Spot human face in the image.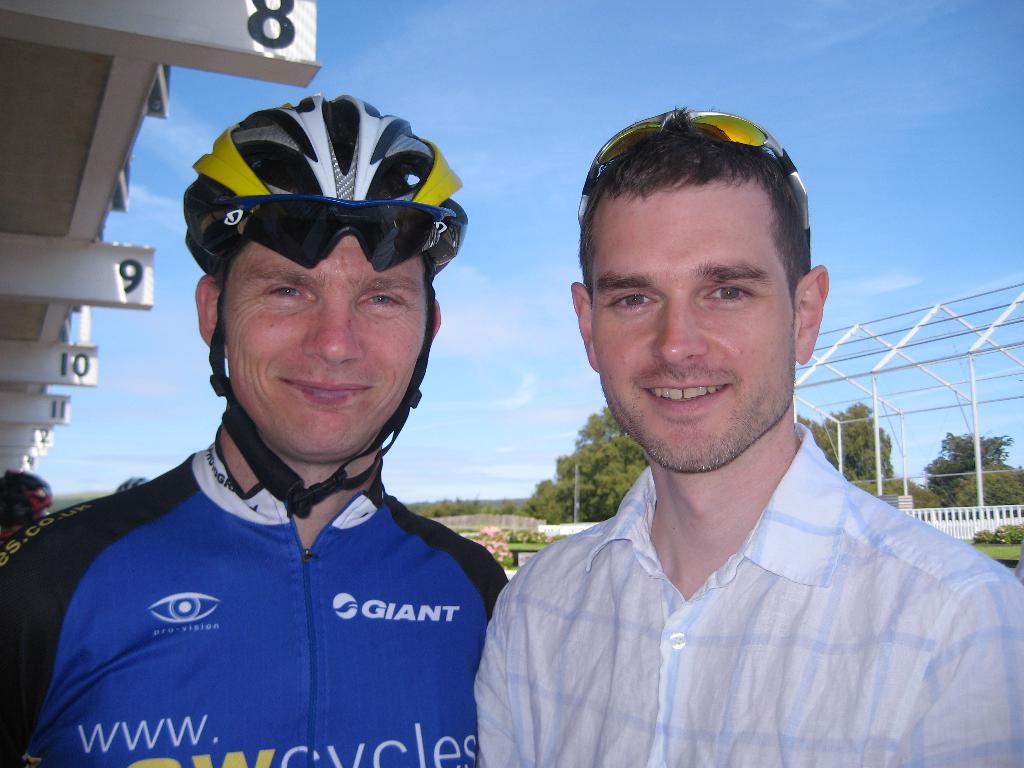
human face found at pyautogui.locateOnScreen(591, 178, 795, 473).
